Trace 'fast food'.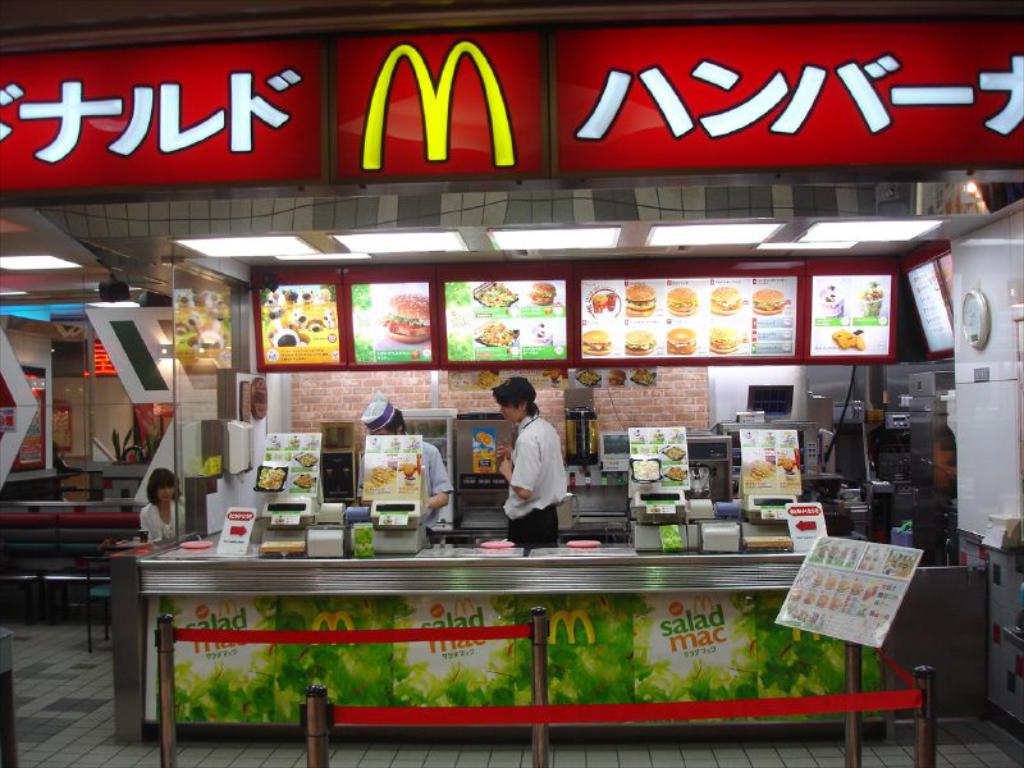
Traced to <bbox>579, 329, 614, 356</bbox>.
